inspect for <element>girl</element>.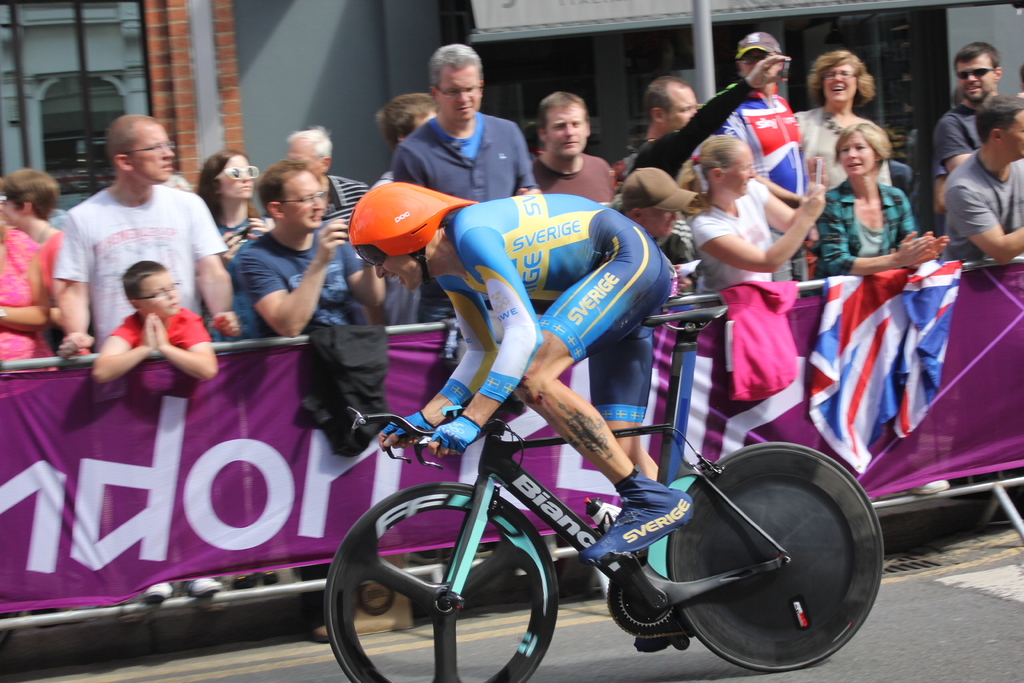
Inspection: {"left": 801, "top": 106, "right": 948, "bottom": 267}.
